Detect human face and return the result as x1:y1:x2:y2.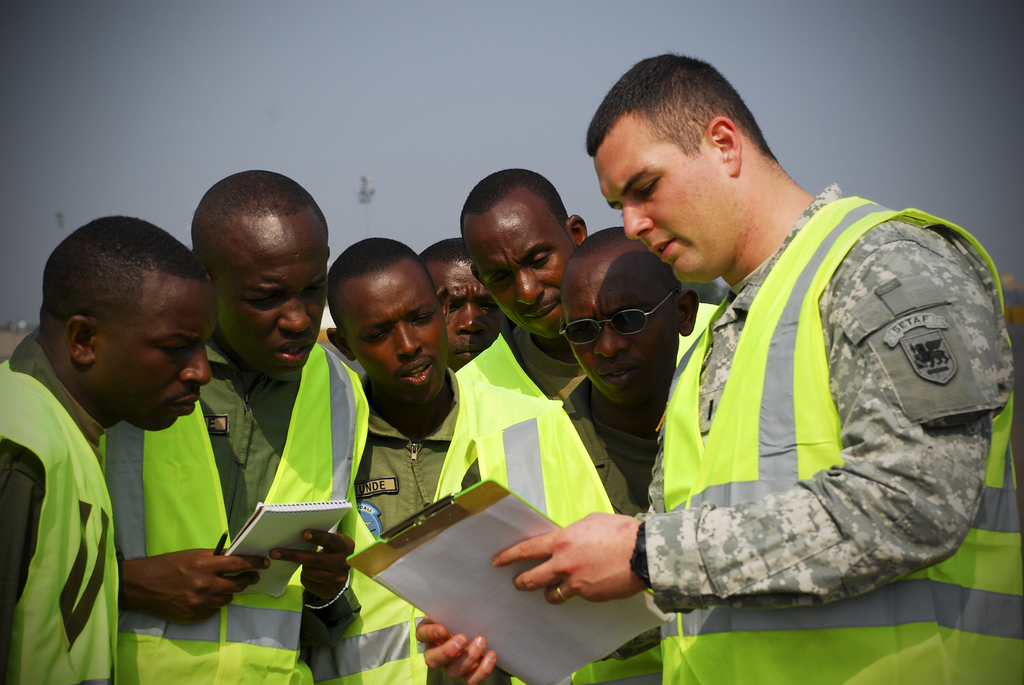
564:243:677:411.
